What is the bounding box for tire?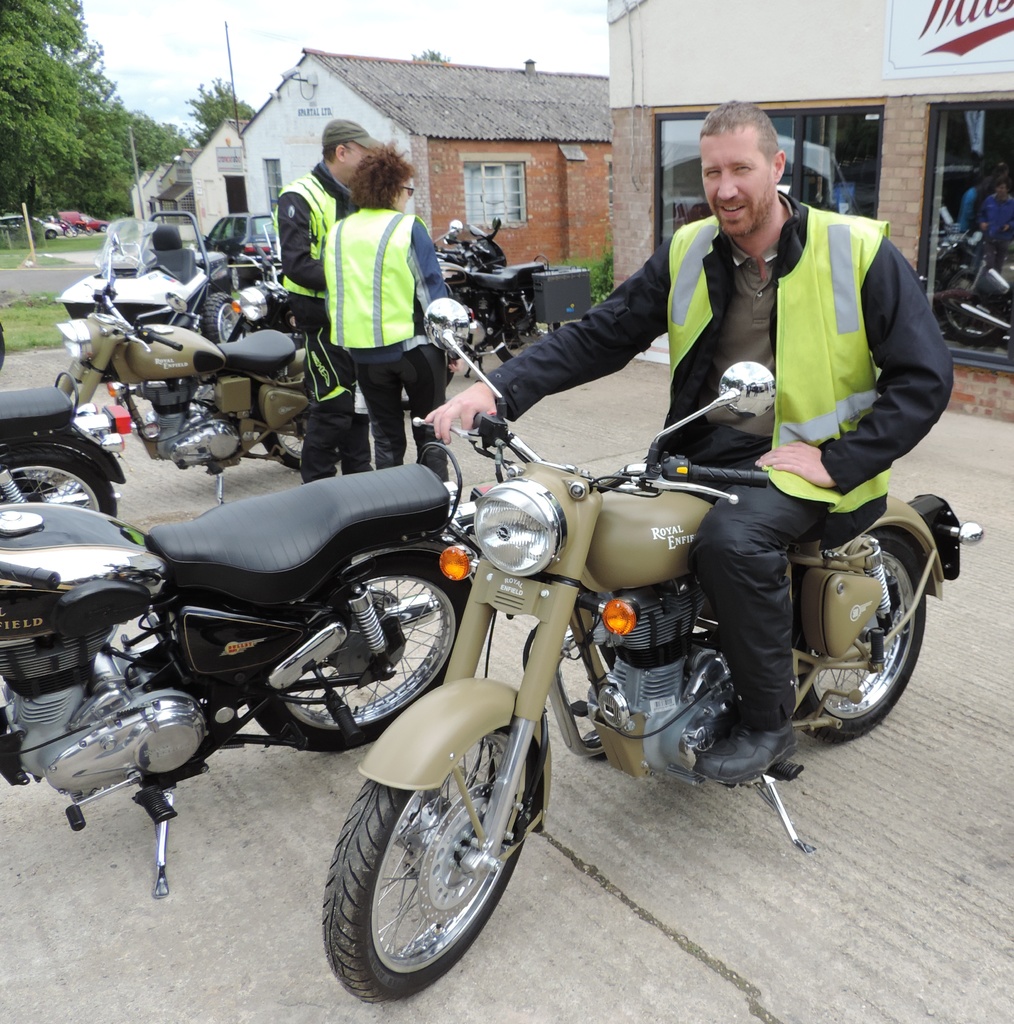
pyautogui.locateOnScreen(794, 529, 924, 741).
